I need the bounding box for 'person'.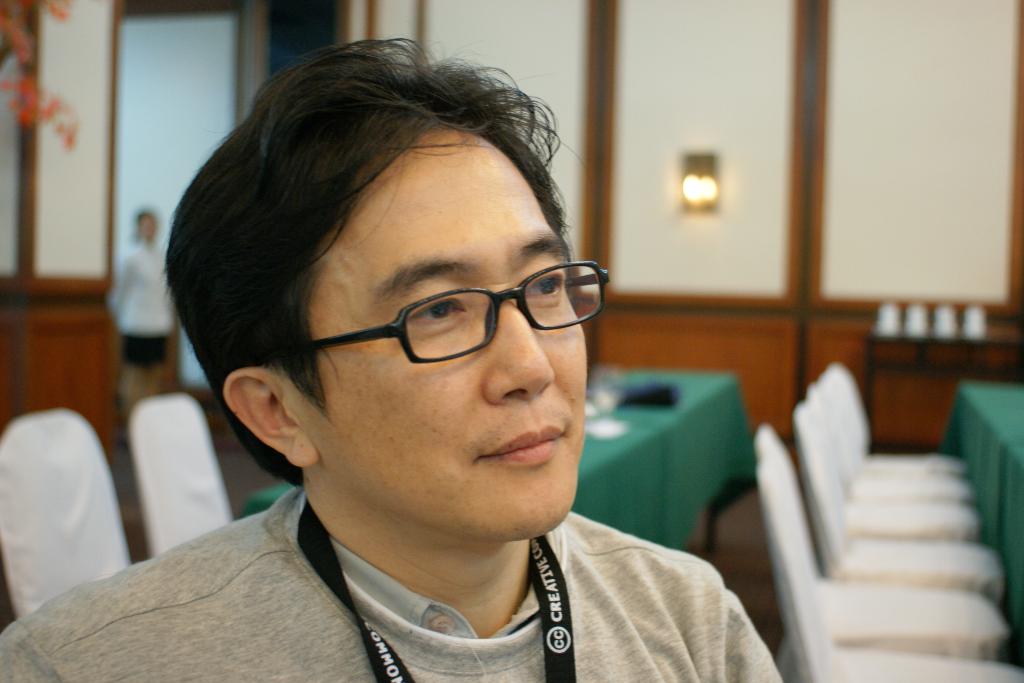
Here it is: {"left": 32, "top": 50, "right": 784, "bottom": 682}.
